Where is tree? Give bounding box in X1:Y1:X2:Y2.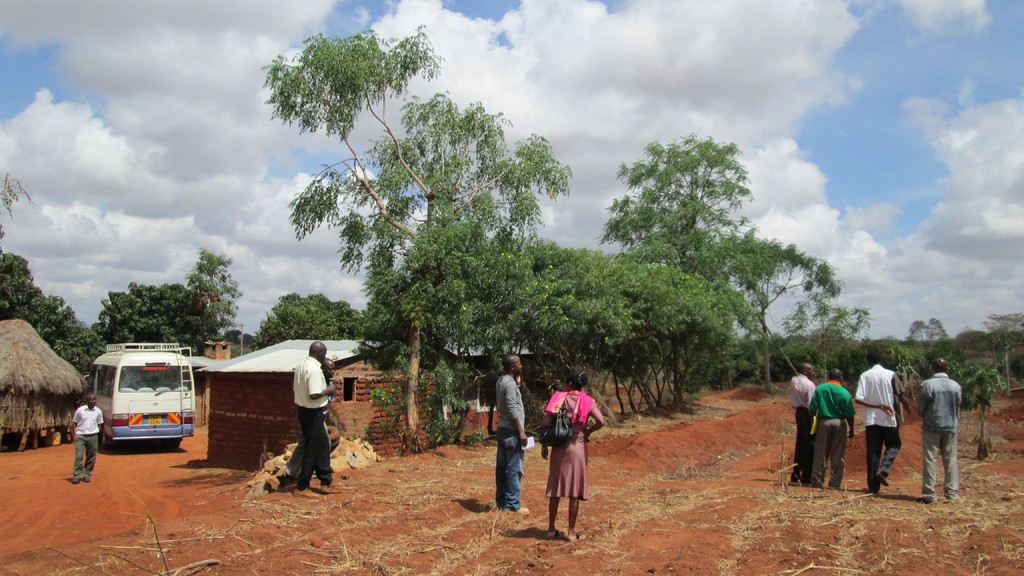
260:20:568:456.
